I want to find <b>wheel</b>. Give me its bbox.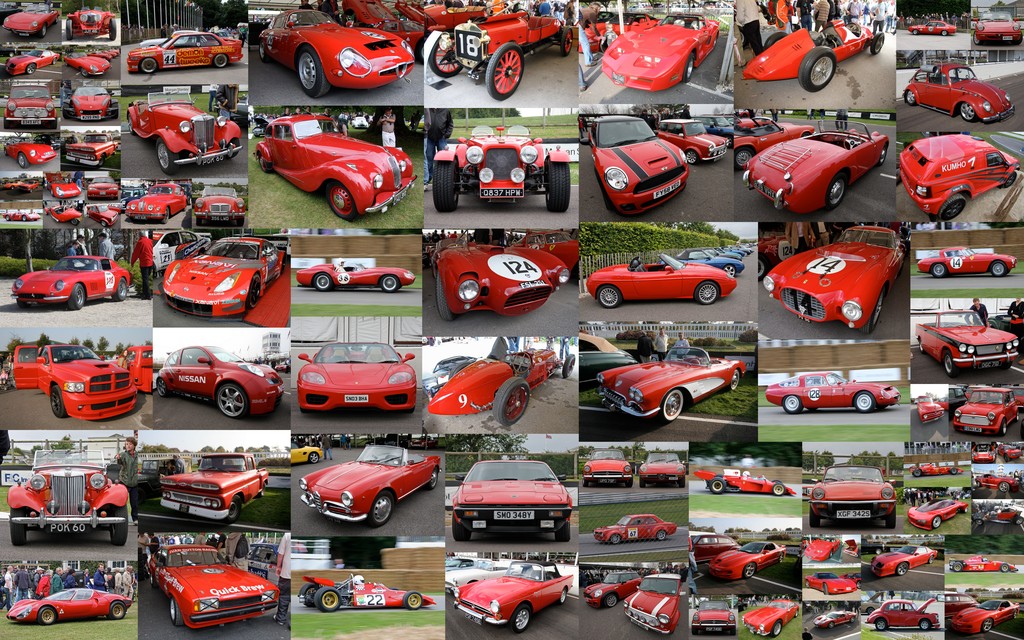
x1=689 y1=625 x2=700 y2=636.
